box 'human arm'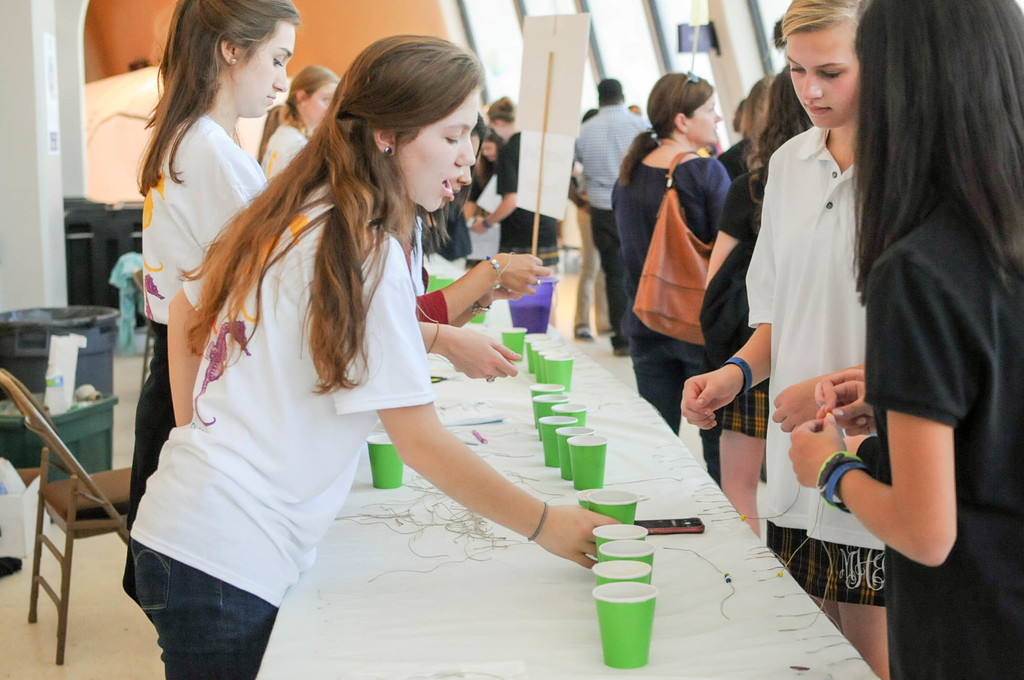
<box>414,250,556,323</box>
